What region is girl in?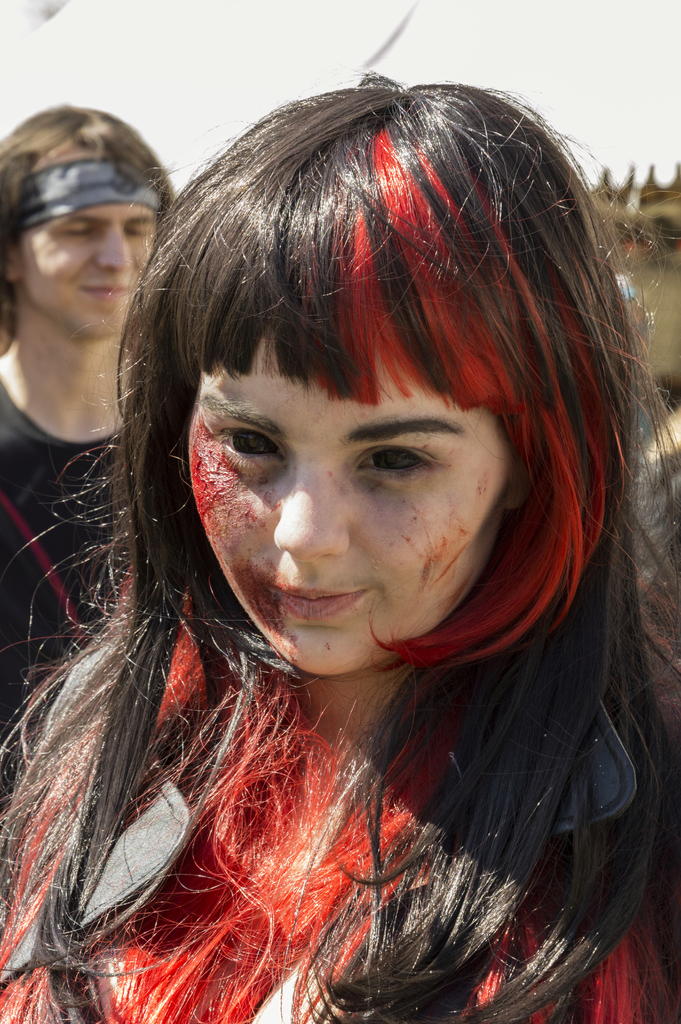
bbox(0, 68, 680, 1023).
